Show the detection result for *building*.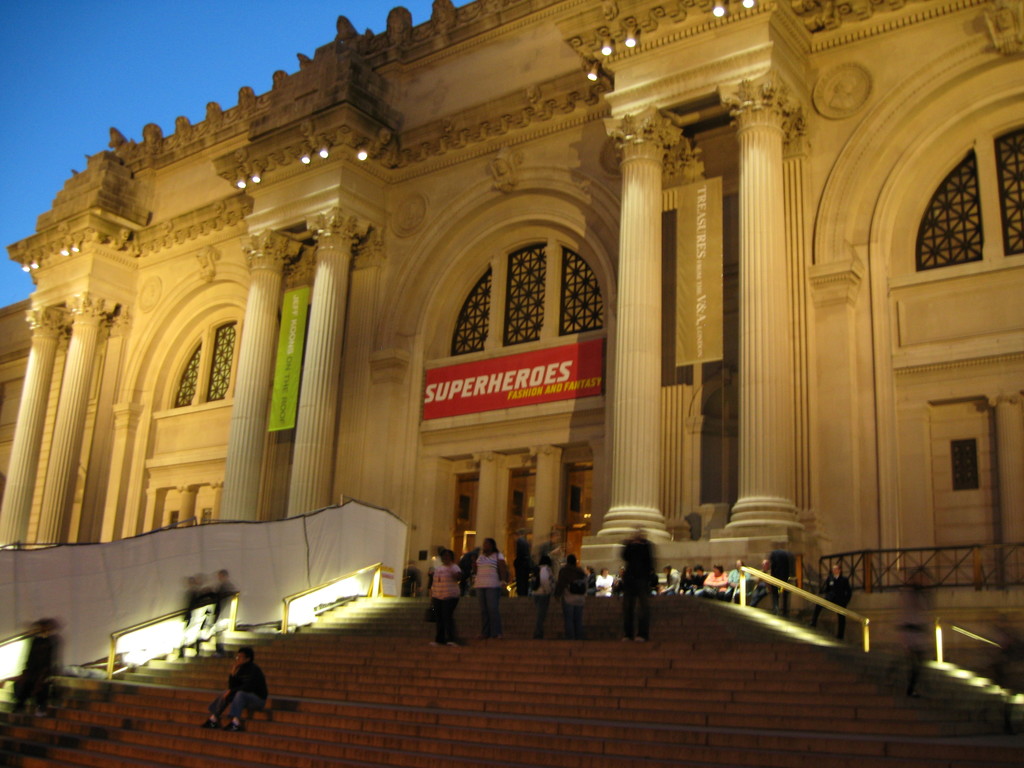
[0,294,36,488].
